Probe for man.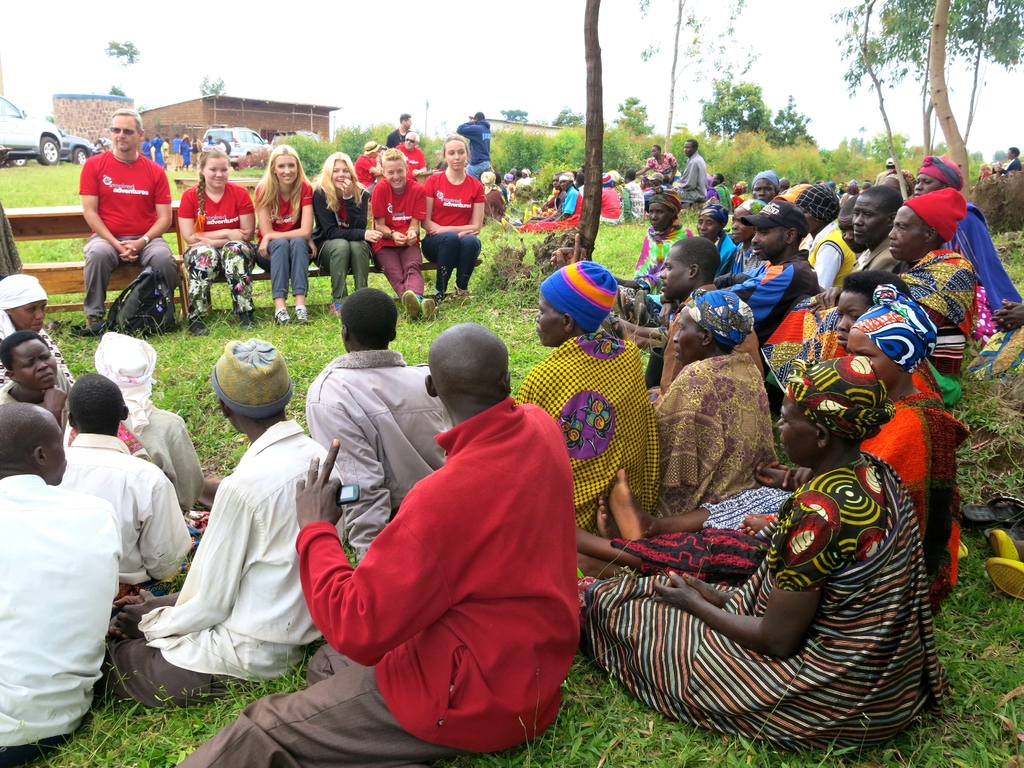
Probe result: [207,134,216,146].
